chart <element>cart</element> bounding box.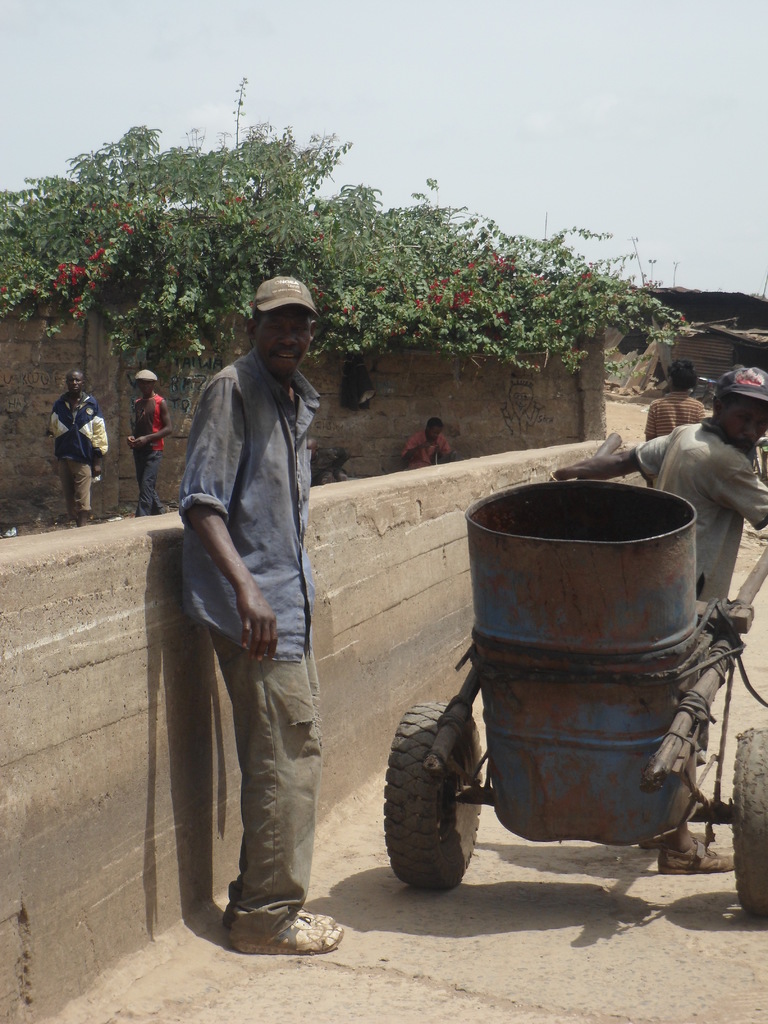
Charted: region(381, 431, 767, 926).
